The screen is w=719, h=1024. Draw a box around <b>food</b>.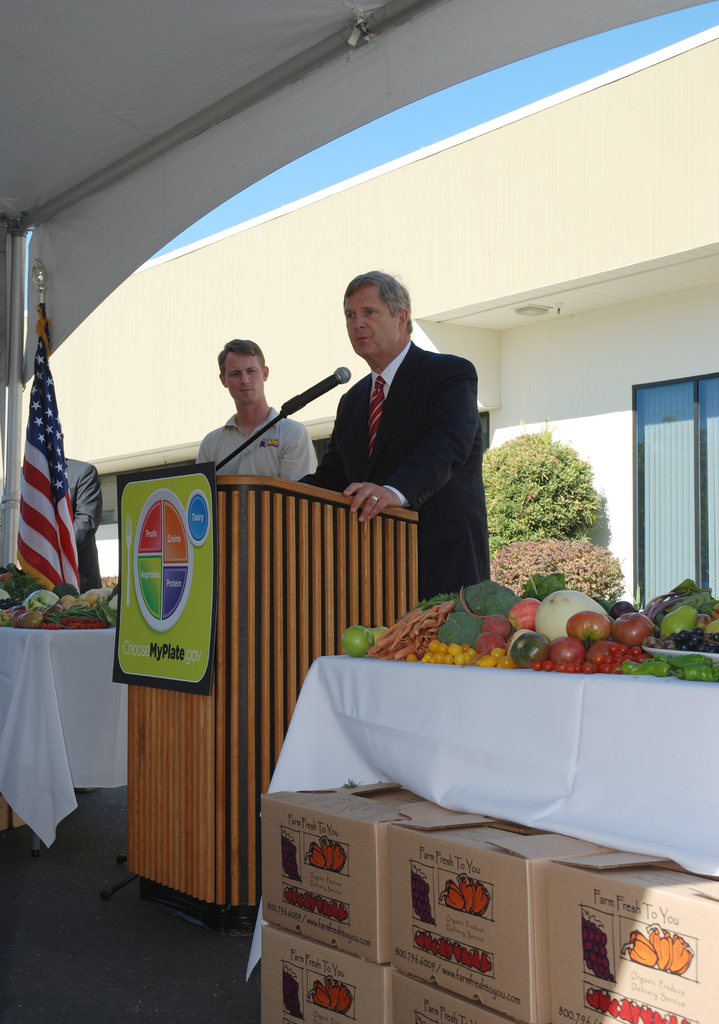
bbox=[414, 929, 492, 974].
